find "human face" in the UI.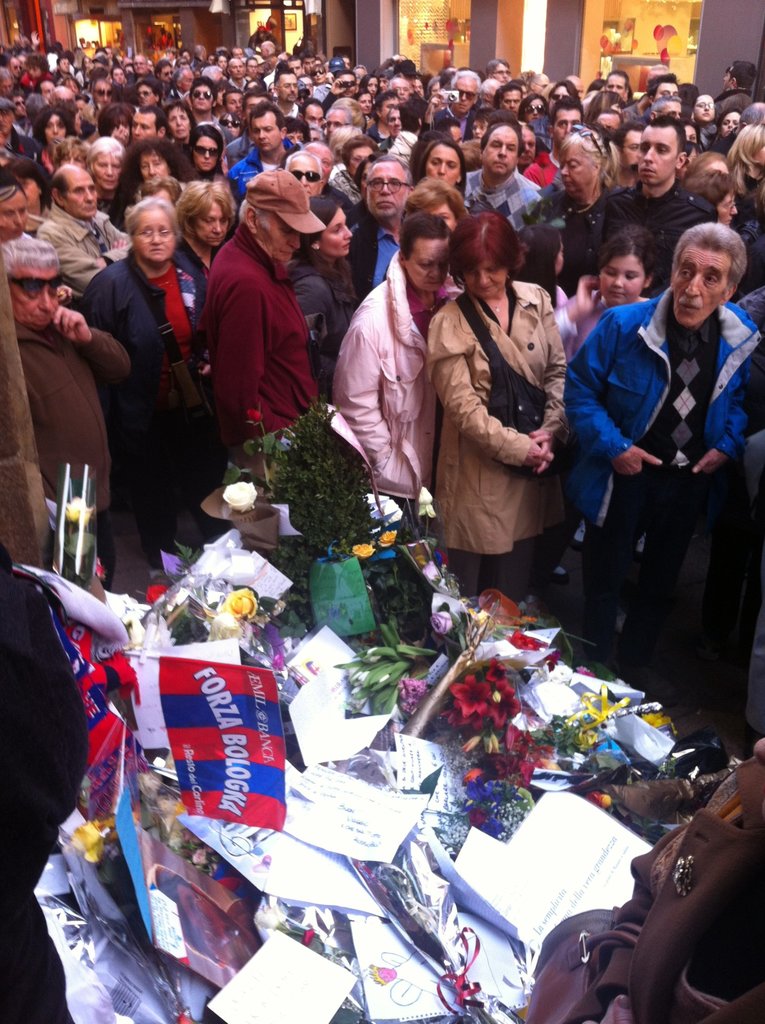
UI element at box=[603, 257, 645, 305].
